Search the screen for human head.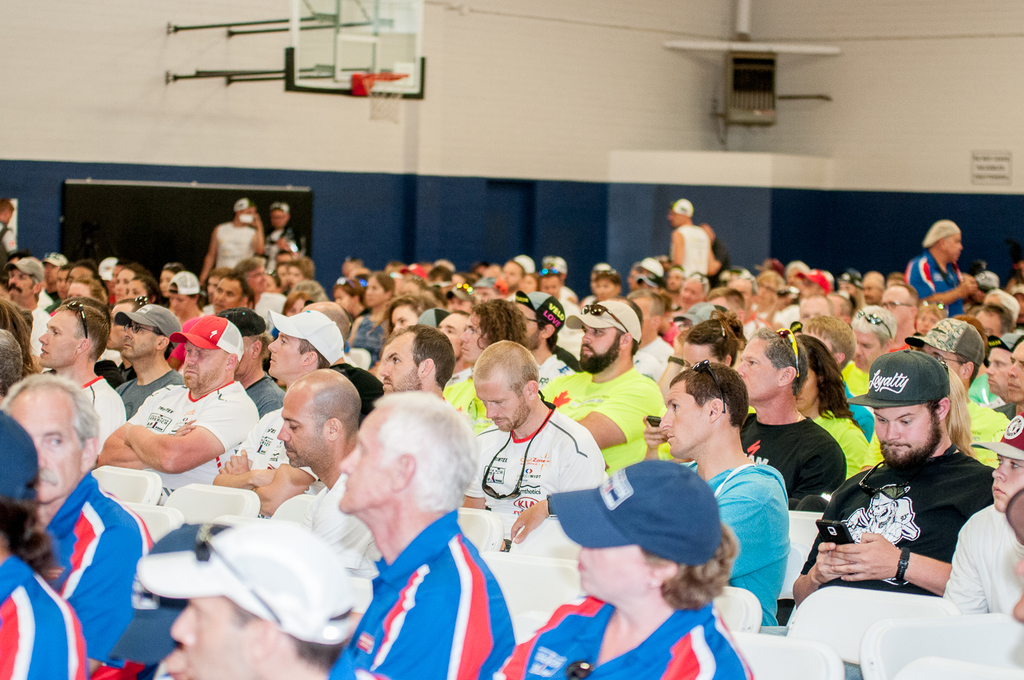
Found at 591,270,623,300.
